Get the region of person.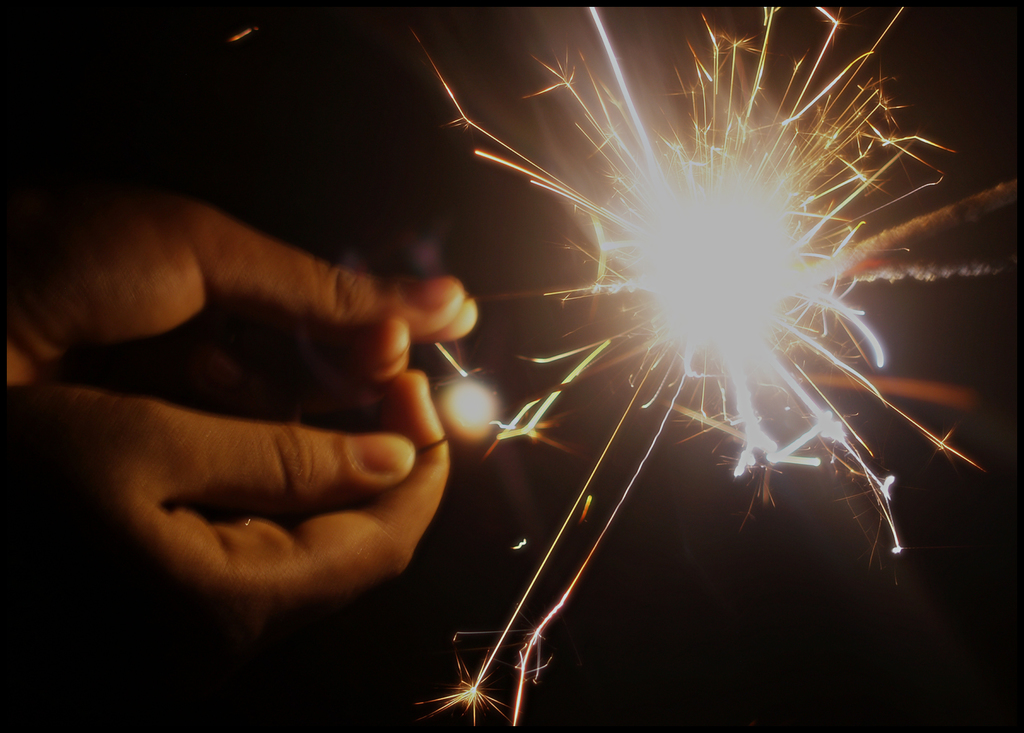
box=[0, 204, 493, 664].
